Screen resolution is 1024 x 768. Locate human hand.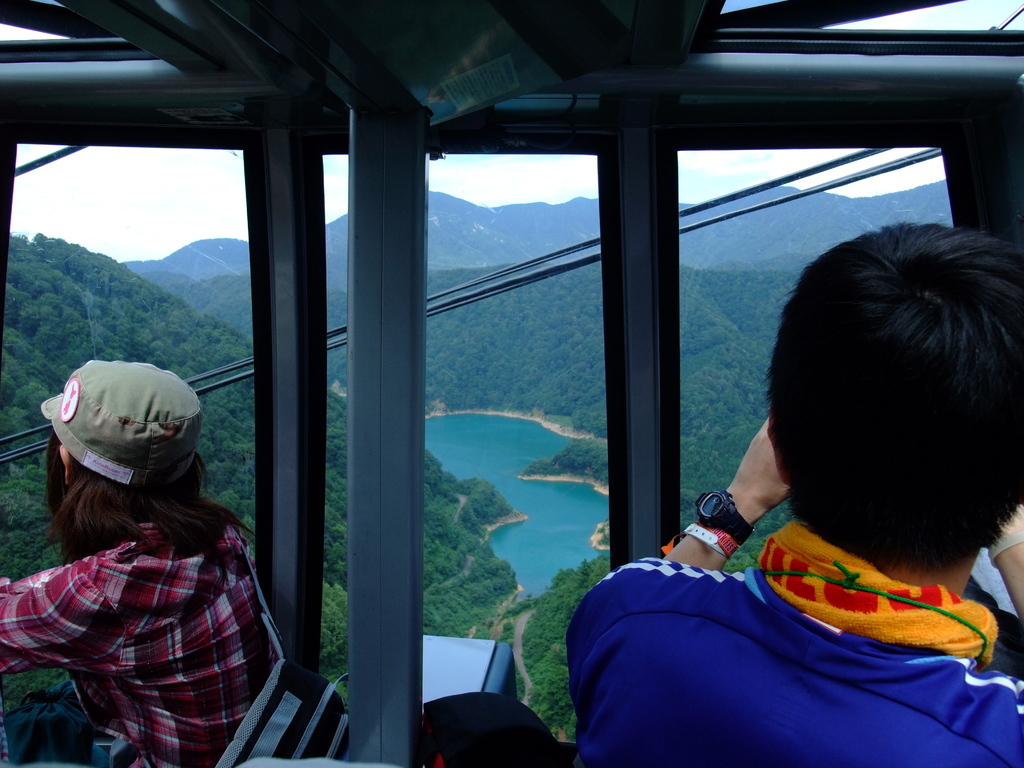
detection(735, 436, 811, 547).
